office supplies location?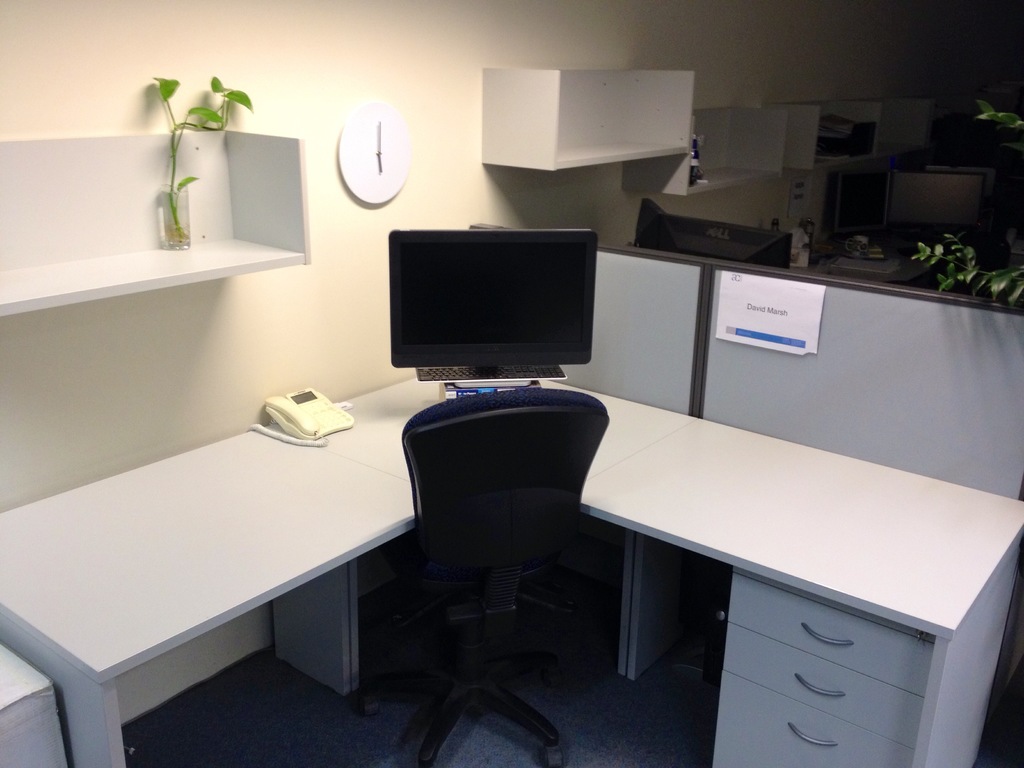
left=392, top=227, right=595, bottom=380
